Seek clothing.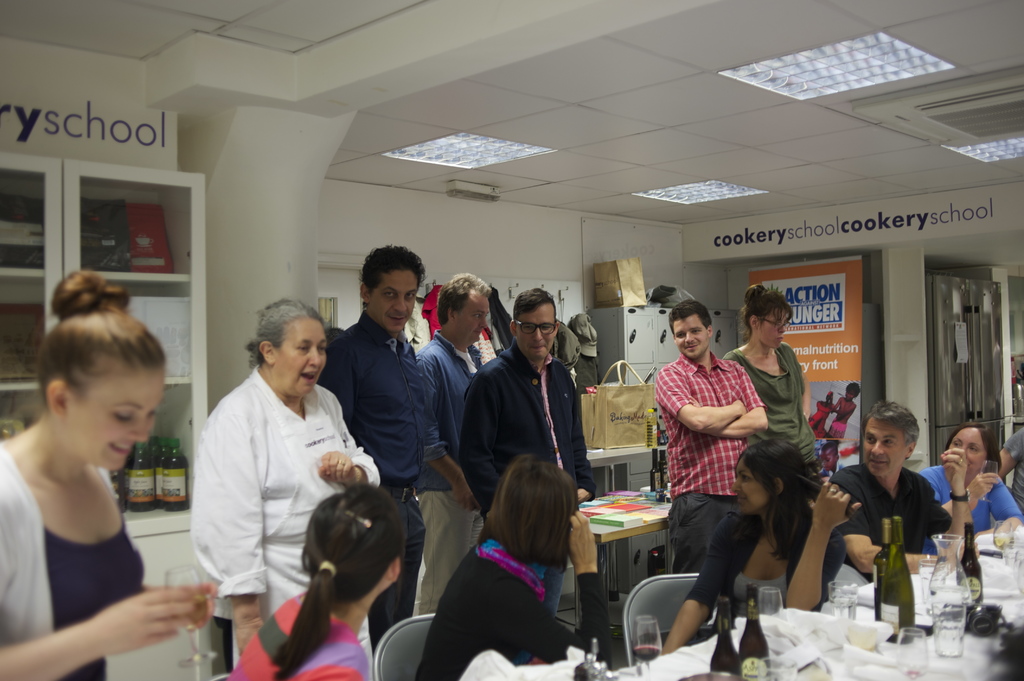
<bbox>316, 309, 425, 643</bbox>.
